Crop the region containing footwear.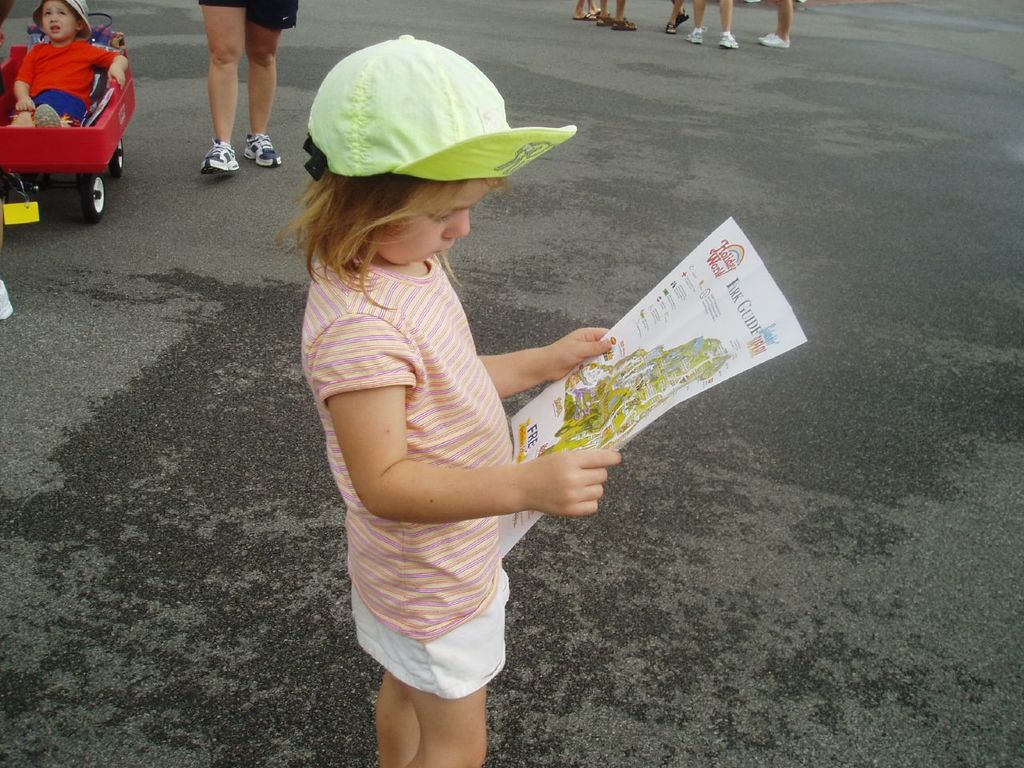
Crop region: [760, 30, 774, 42].
